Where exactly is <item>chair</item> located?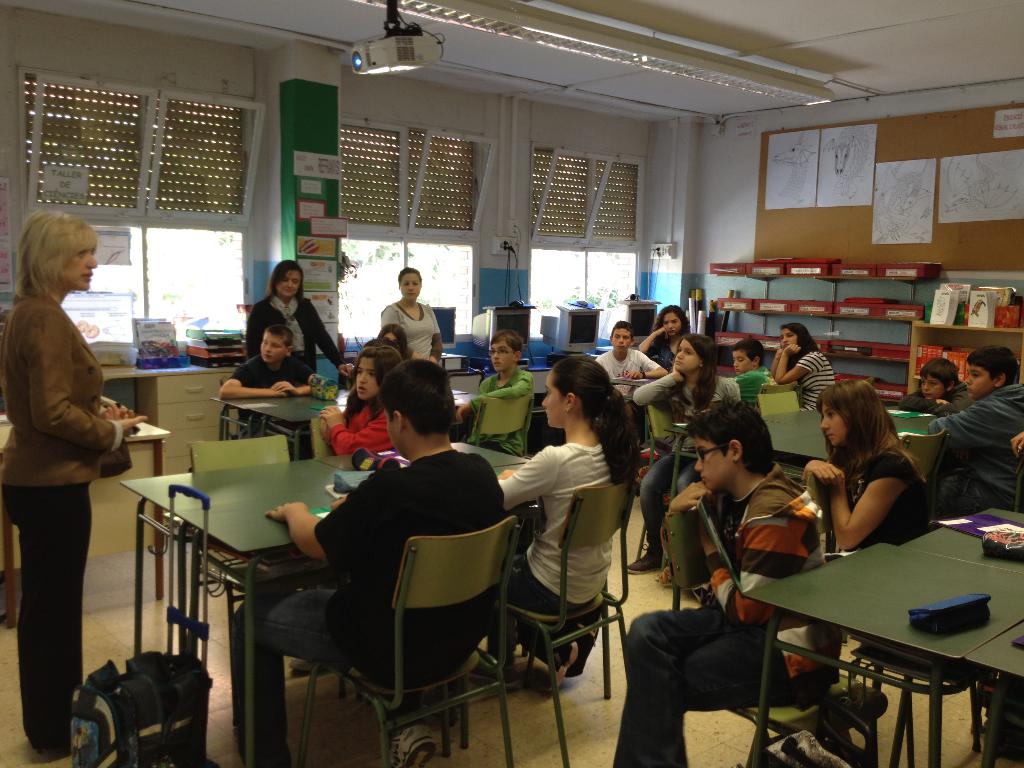
Its bounding box is (636, 403, 680, 560).
